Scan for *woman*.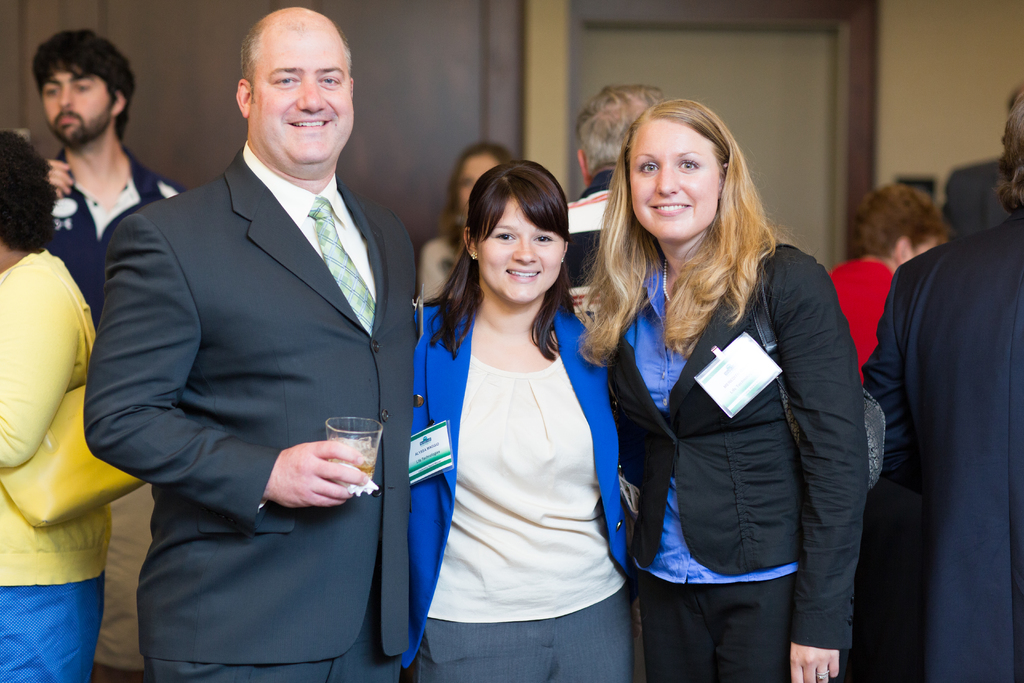
Scan result: 576/94/863/682.
